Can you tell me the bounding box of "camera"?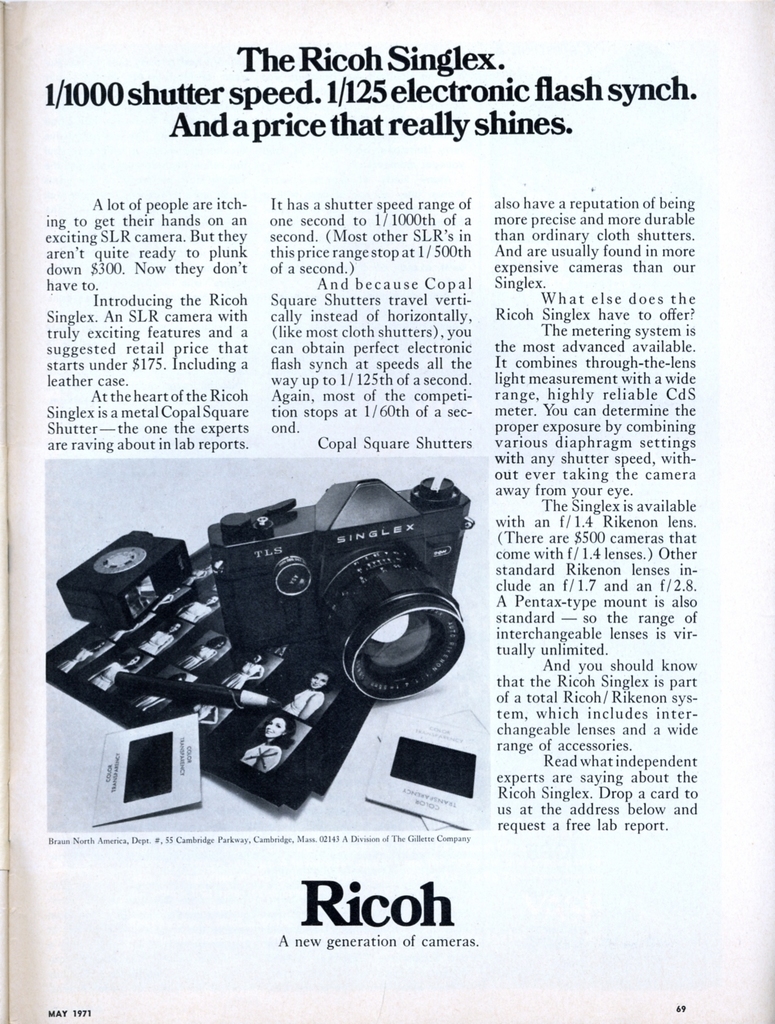
<region>207, 471, 477, 708</region>.
